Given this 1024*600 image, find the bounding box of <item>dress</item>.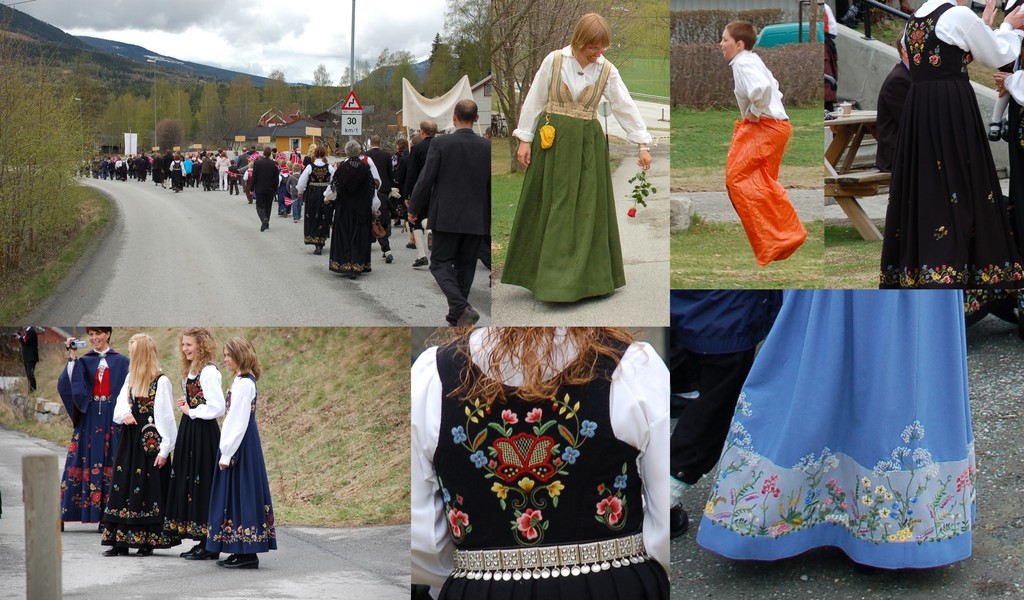
[168, 361, 227, 556].
